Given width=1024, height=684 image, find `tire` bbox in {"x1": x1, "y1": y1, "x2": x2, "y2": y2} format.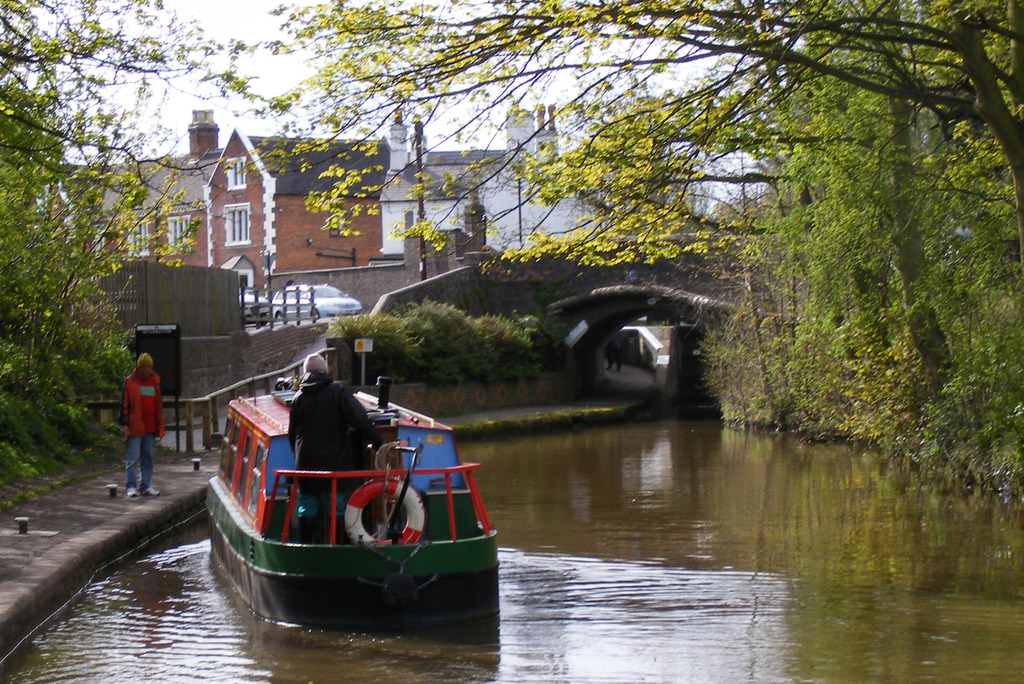
{"x1": 311, "y1": 308, "x2": 320, "y2": 320}.
